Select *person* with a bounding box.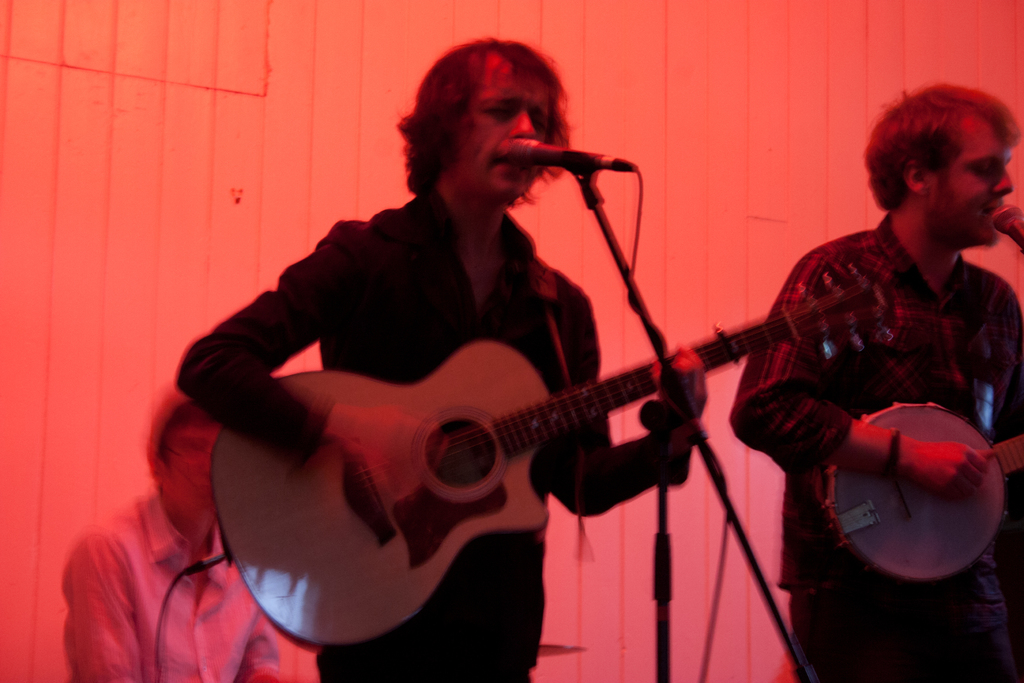
left=728, top=72, right=1016, bottom=680.
